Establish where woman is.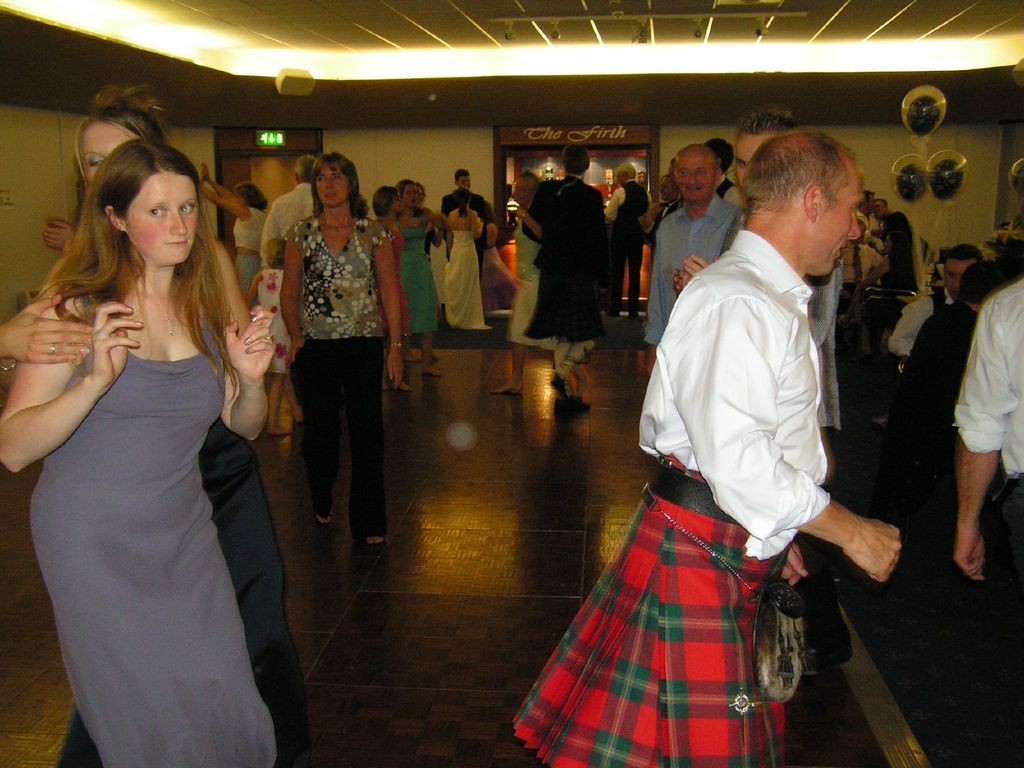
Established at l=38, t=81, r=309, b=764.
